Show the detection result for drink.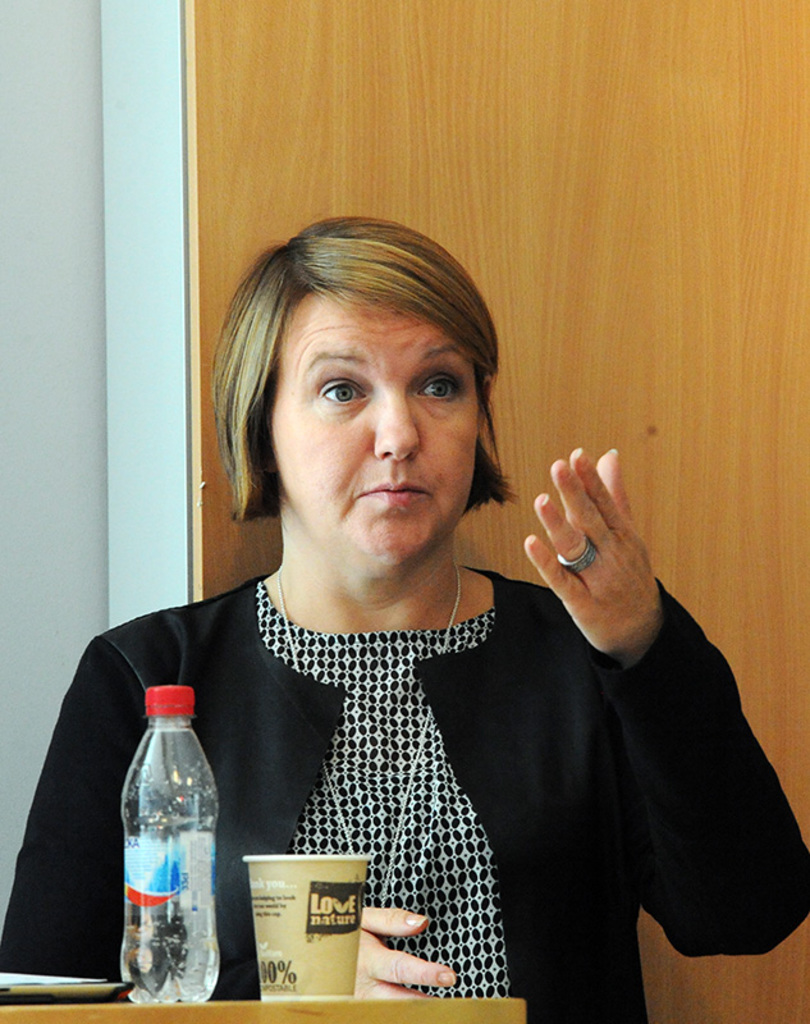
115 681 221 1005.
